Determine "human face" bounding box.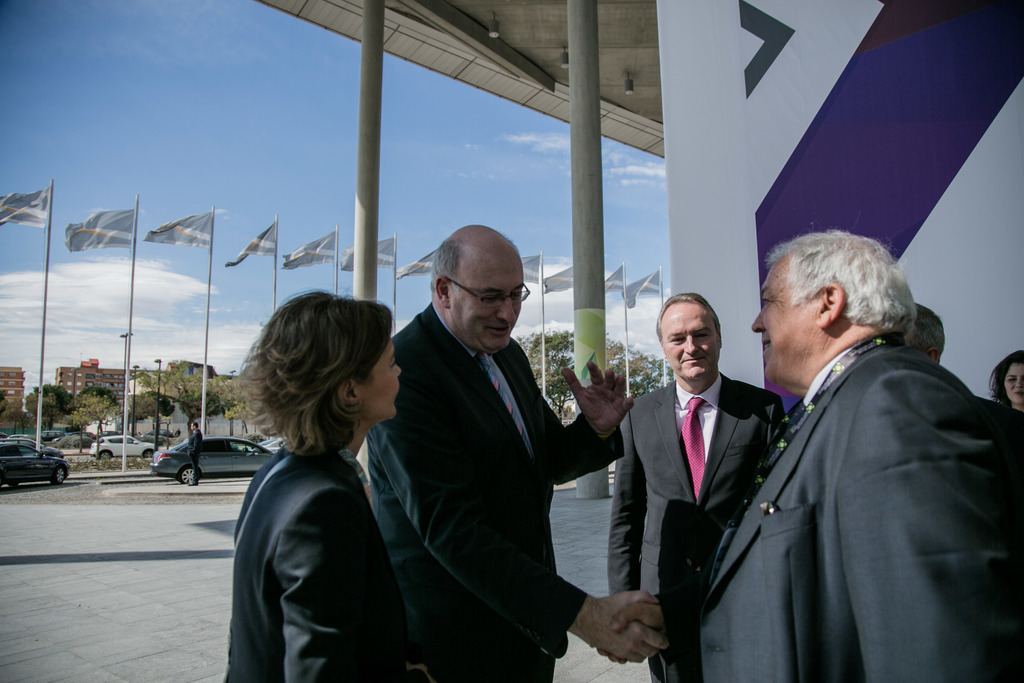
Determined: [x1=751, y1=270, x2=819, y2=383].
